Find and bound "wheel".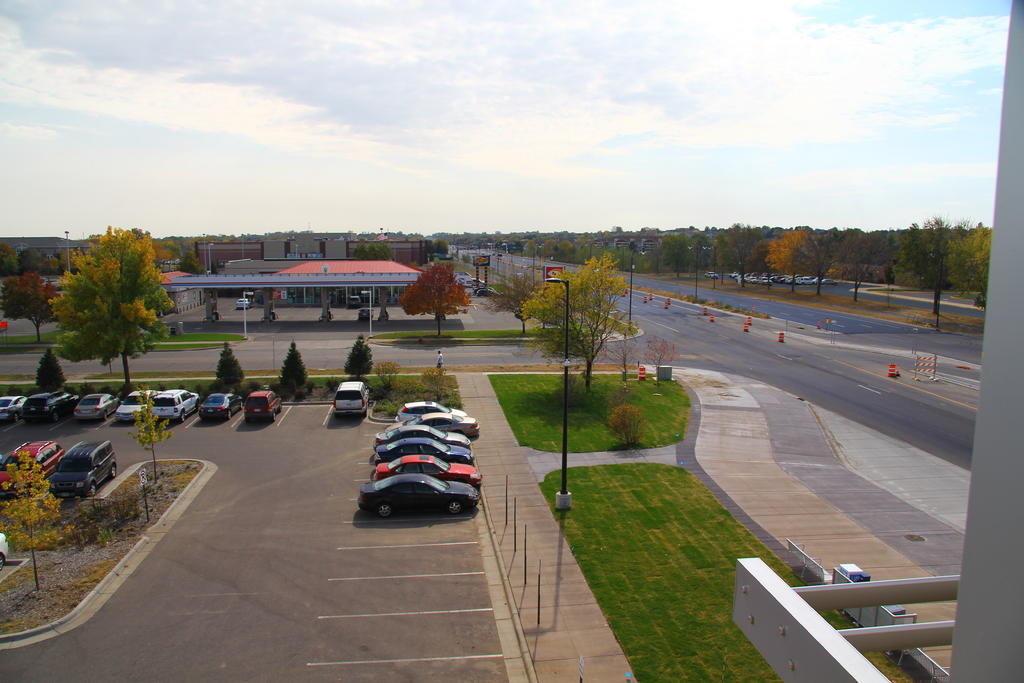
Bound: (446,498,464,517).
